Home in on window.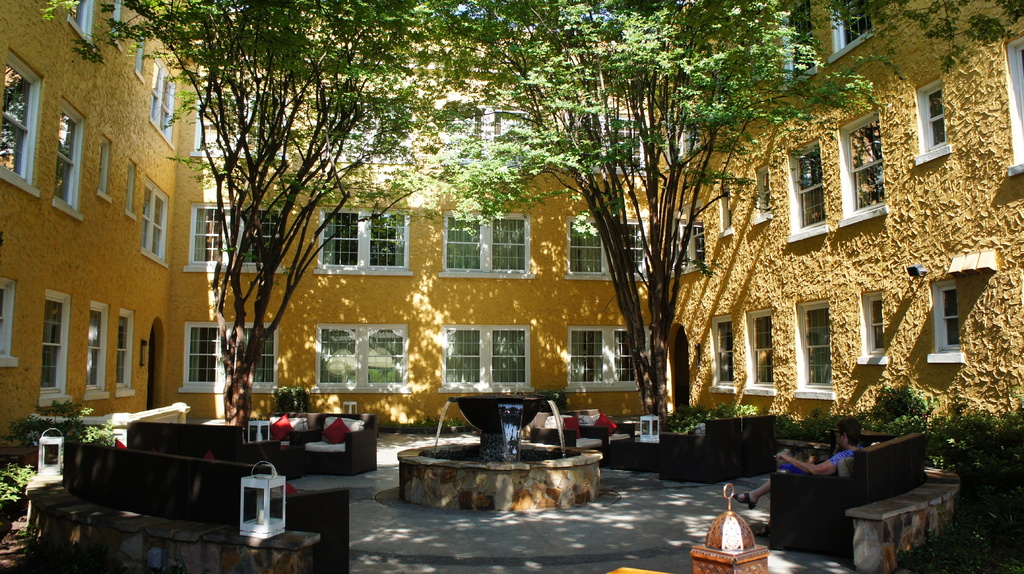
Homed in at rect(568, 327, 606, 390).
